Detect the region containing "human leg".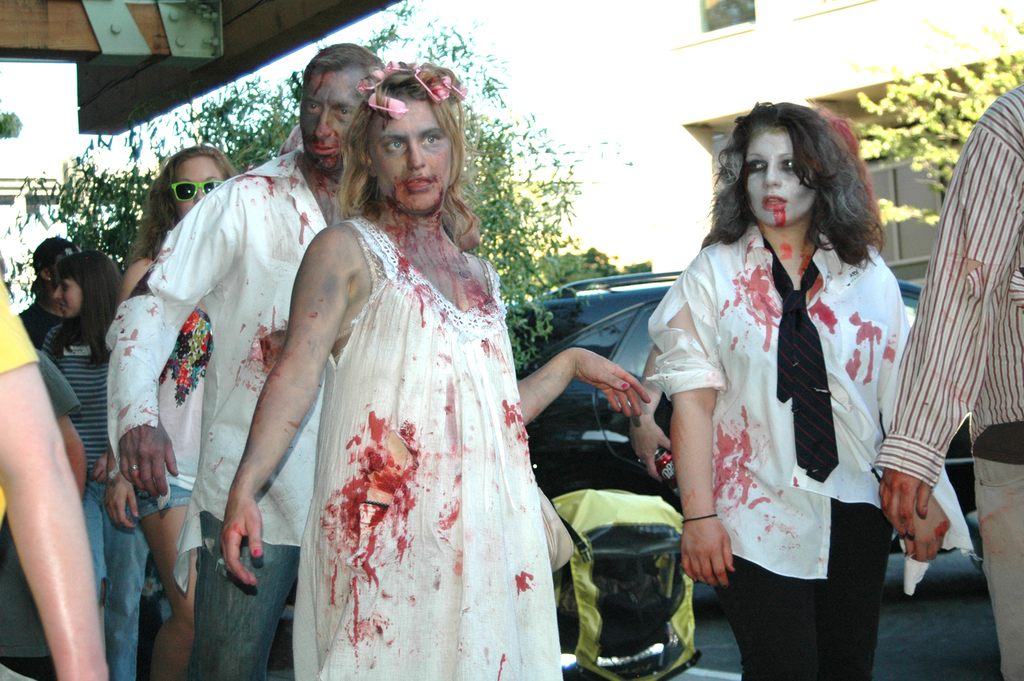
<box>719,547,817,680</box>.
